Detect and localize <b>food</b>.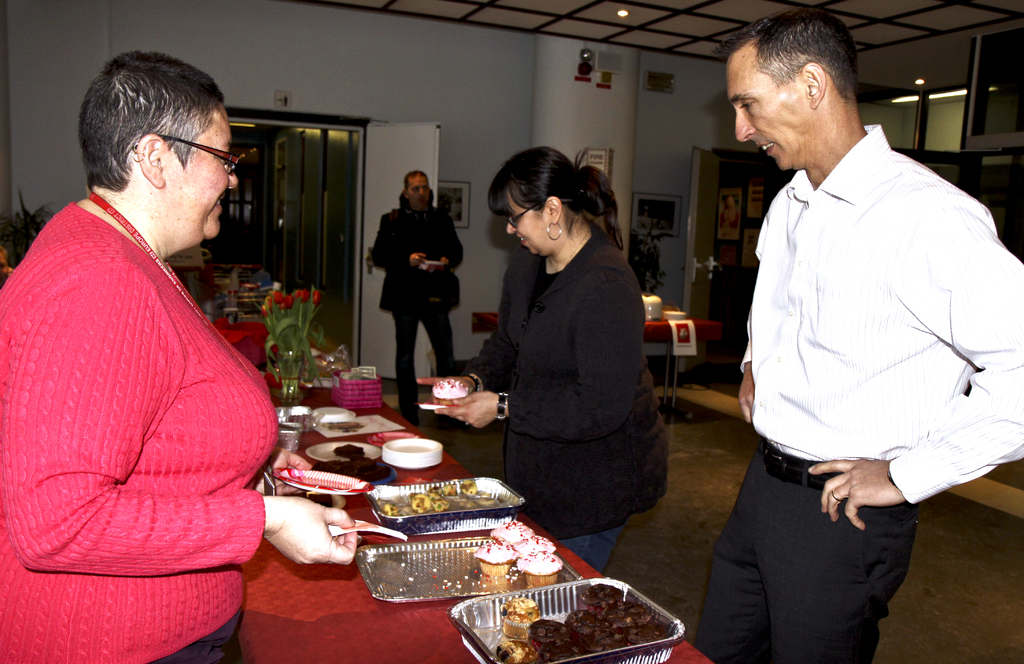
Localized at [488,516,534,544].
